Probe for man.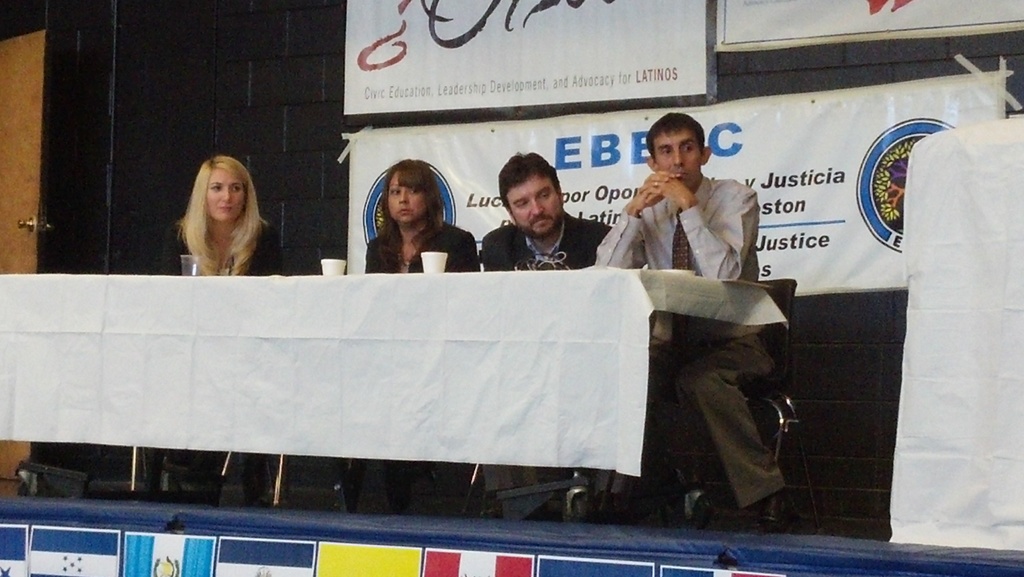
Probe result: rect(586, 110, 793, 532).
